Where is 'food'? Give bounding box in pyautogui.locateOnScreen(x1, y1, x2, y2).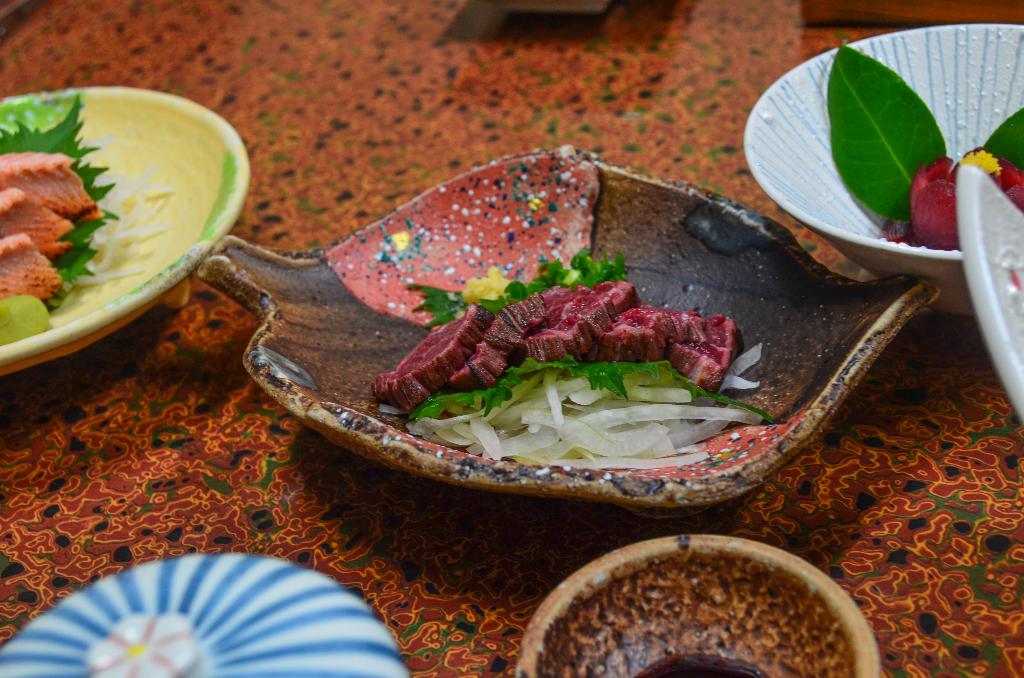
pyautogui.locateOnScreen(0, 136, 116, 336).
